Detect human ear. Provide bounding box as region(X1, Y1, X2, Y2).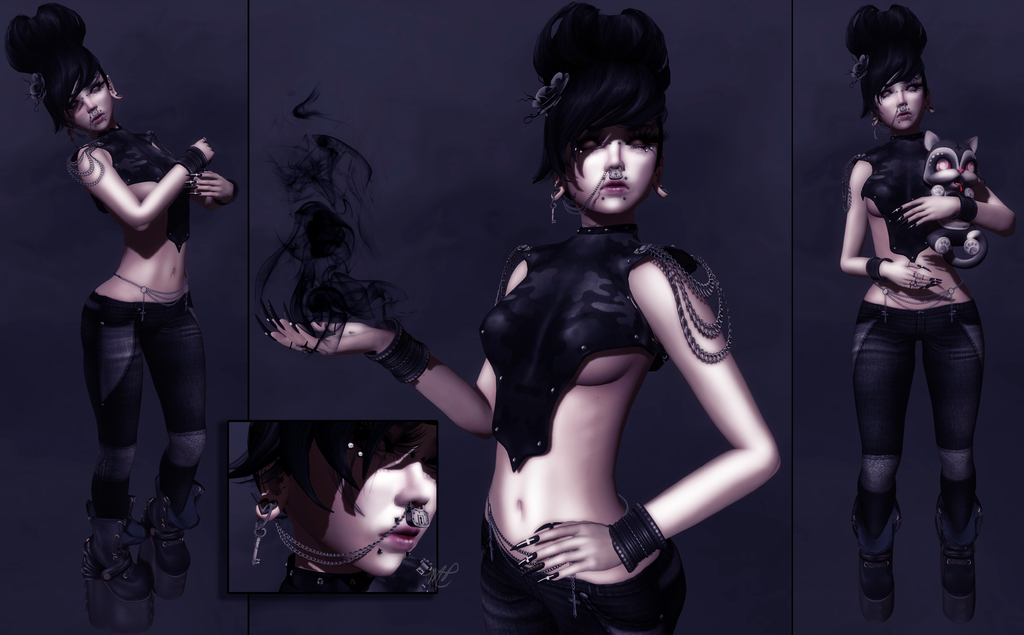
region(106, 74, 121, 97).
